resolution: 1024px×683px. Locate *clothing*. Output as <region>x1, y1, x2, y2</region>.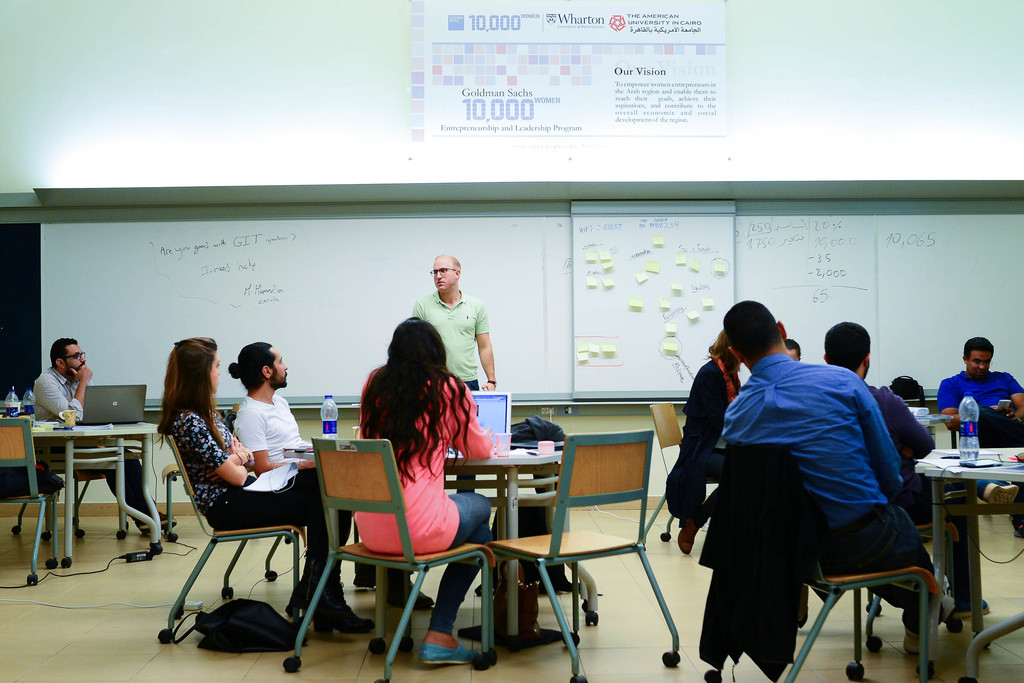
<region>165, 407, 356, 591</region>.
